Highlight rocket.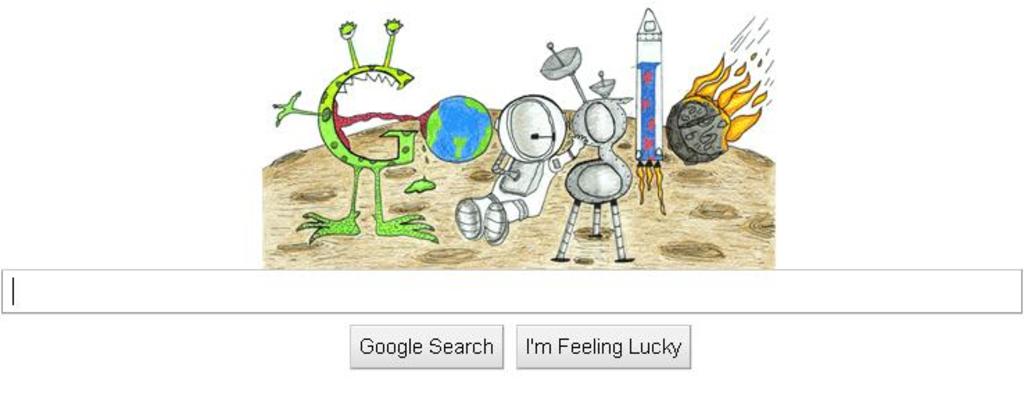
Highlighted region: (x1=619, y1=25, x2=684, y2=148).
